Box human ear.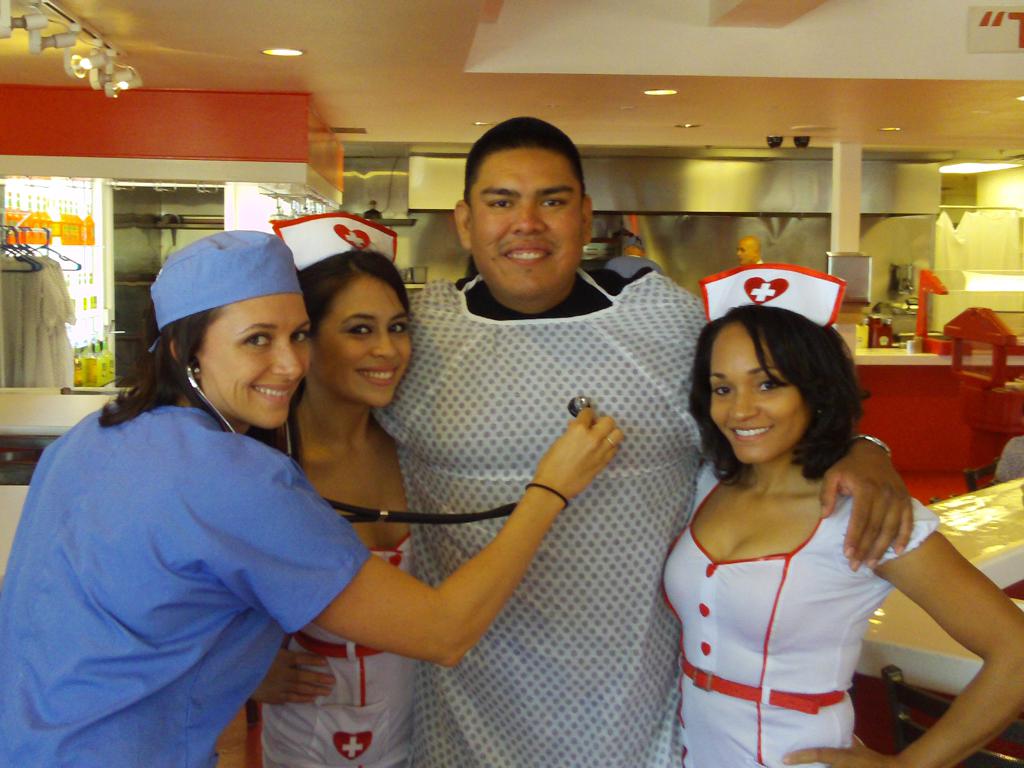
bbox=[453, 201, 469, 246].
